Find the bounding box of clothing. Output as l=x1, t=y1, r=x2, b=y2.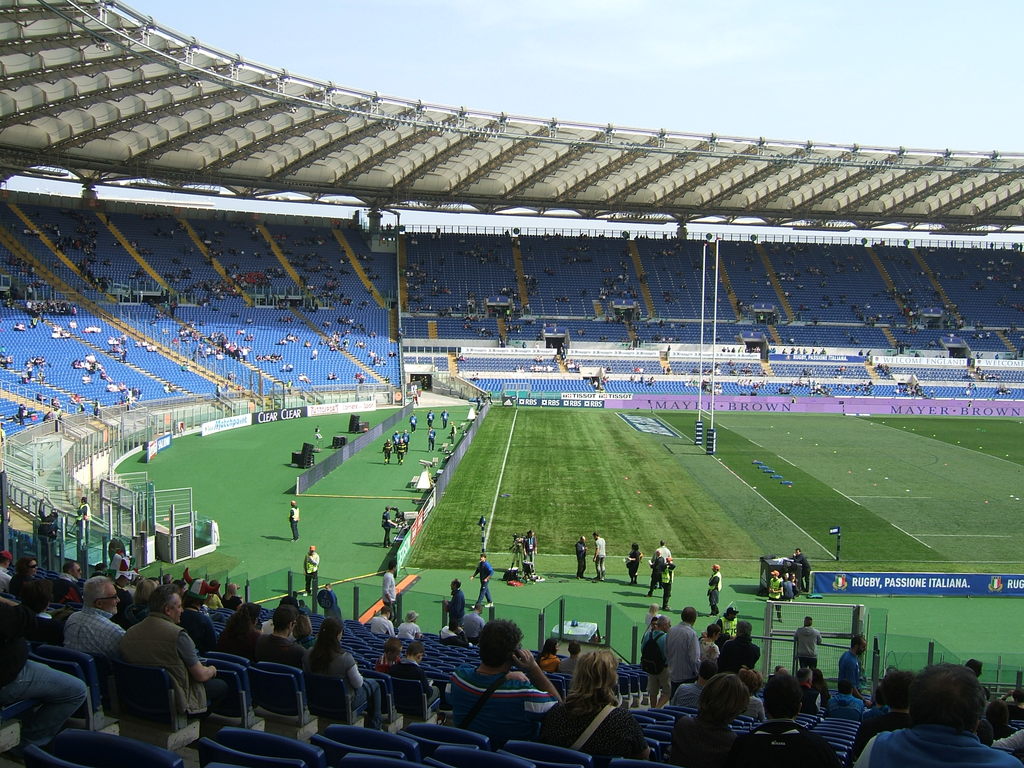
l=0, t=563, r=13, b=589.
